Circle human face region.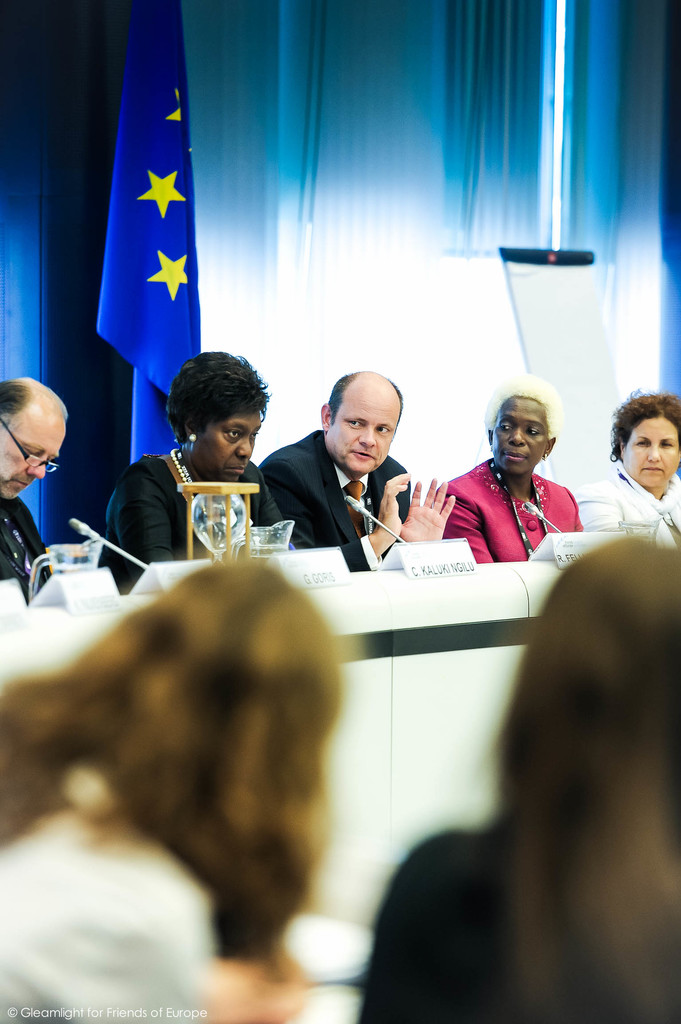
Region: bbox(198, 413, 265, 485).
